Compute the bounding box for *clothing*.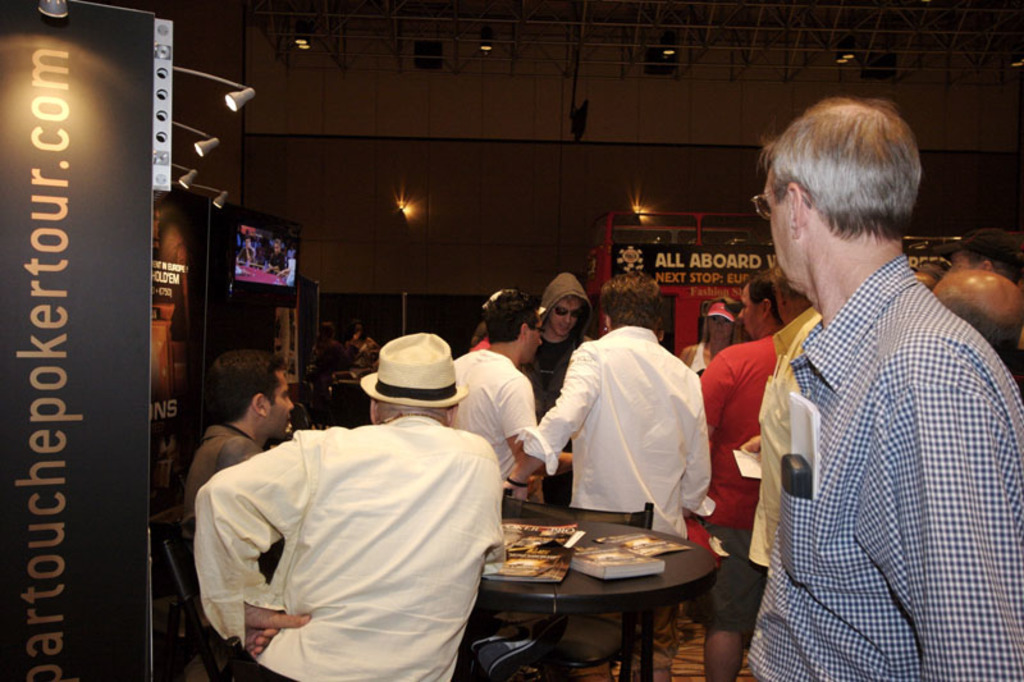
[x1=175, y1=385, x2=534, y2=668].
